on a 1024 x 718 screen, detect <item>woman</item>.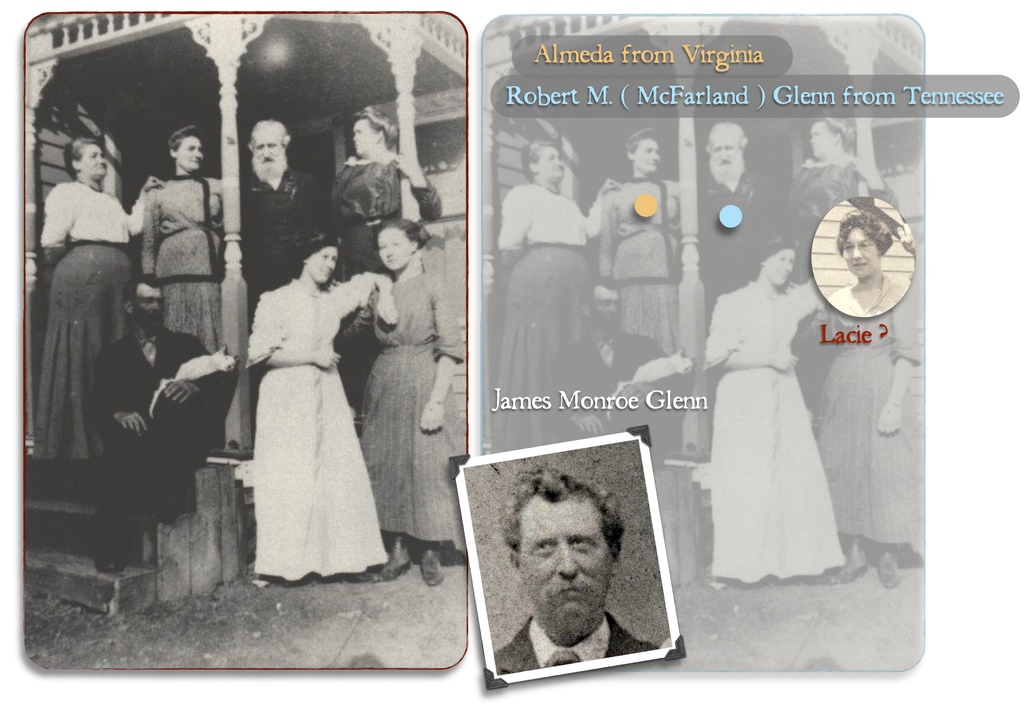
rect(828, 207, 904, 316).
